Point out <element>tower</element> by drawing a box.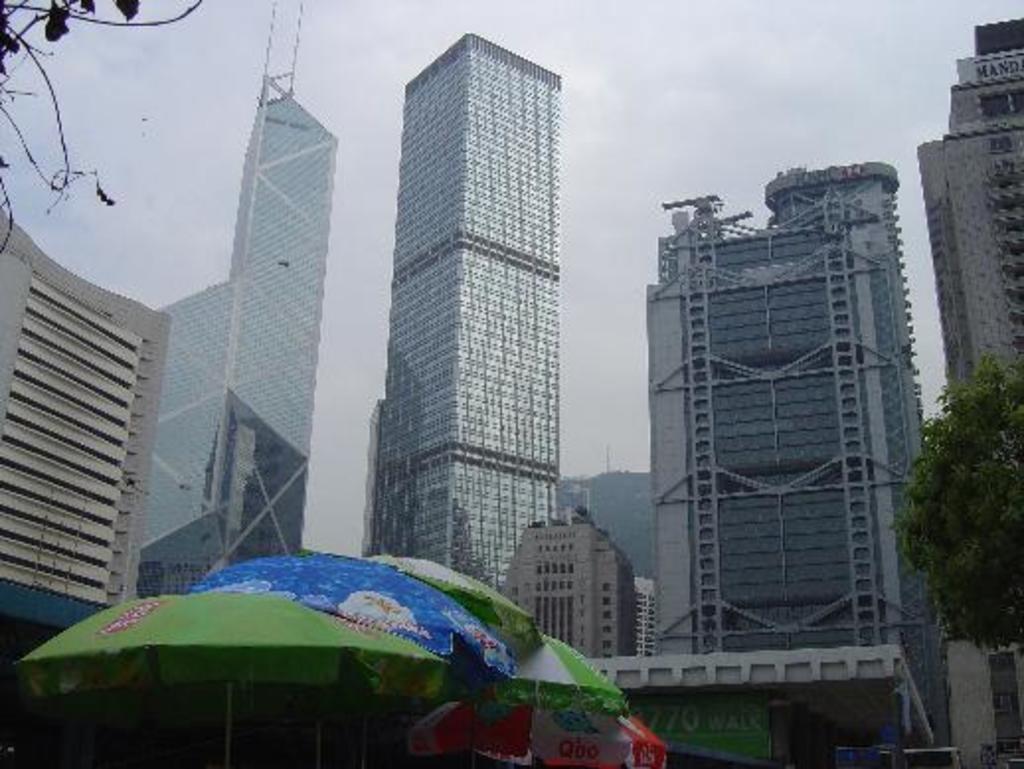
x1=0 y1=214 x2=170 y2=629.
